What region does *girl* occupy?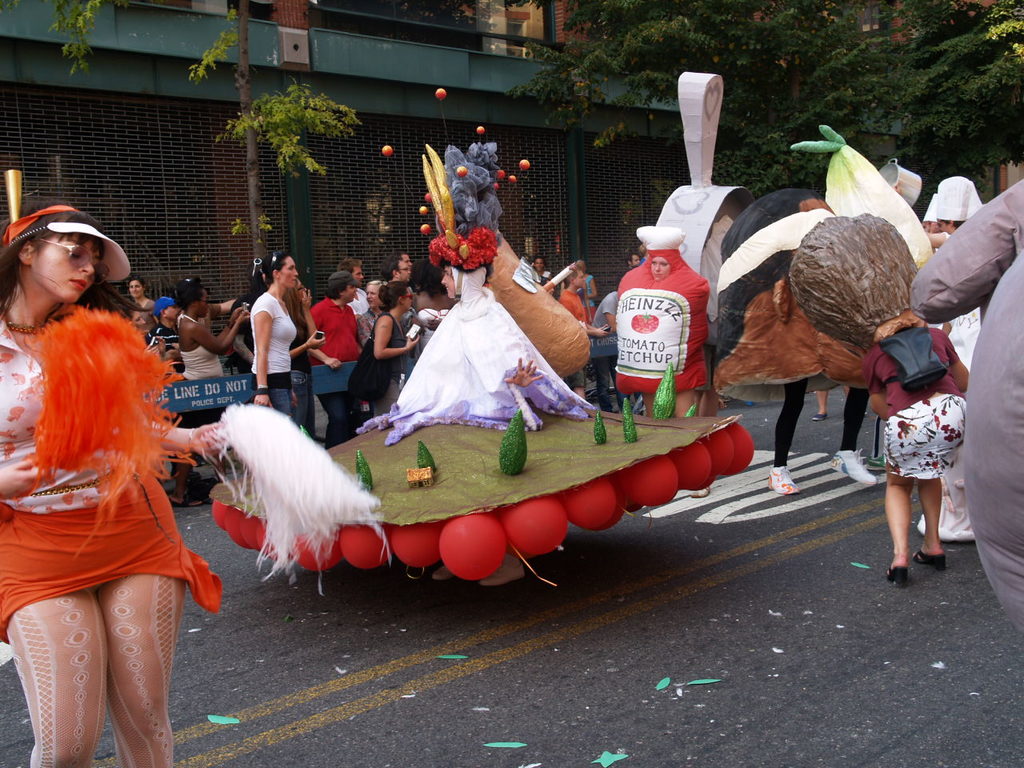
Rect(350, 286, 420, 416).
